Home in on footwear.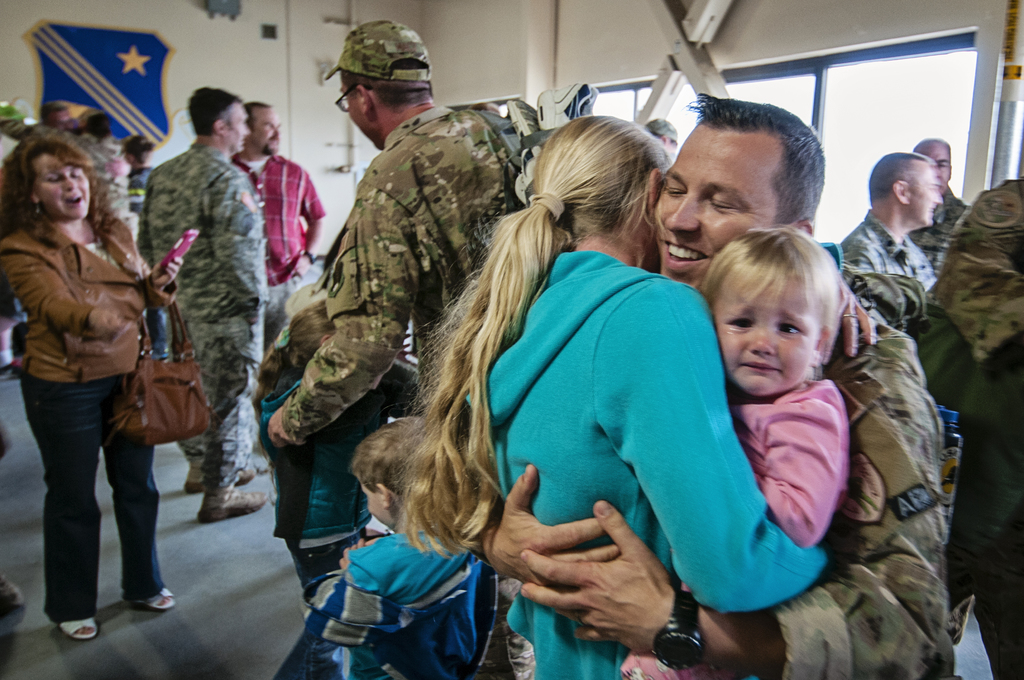
Homed in at (52,613,92,638).
